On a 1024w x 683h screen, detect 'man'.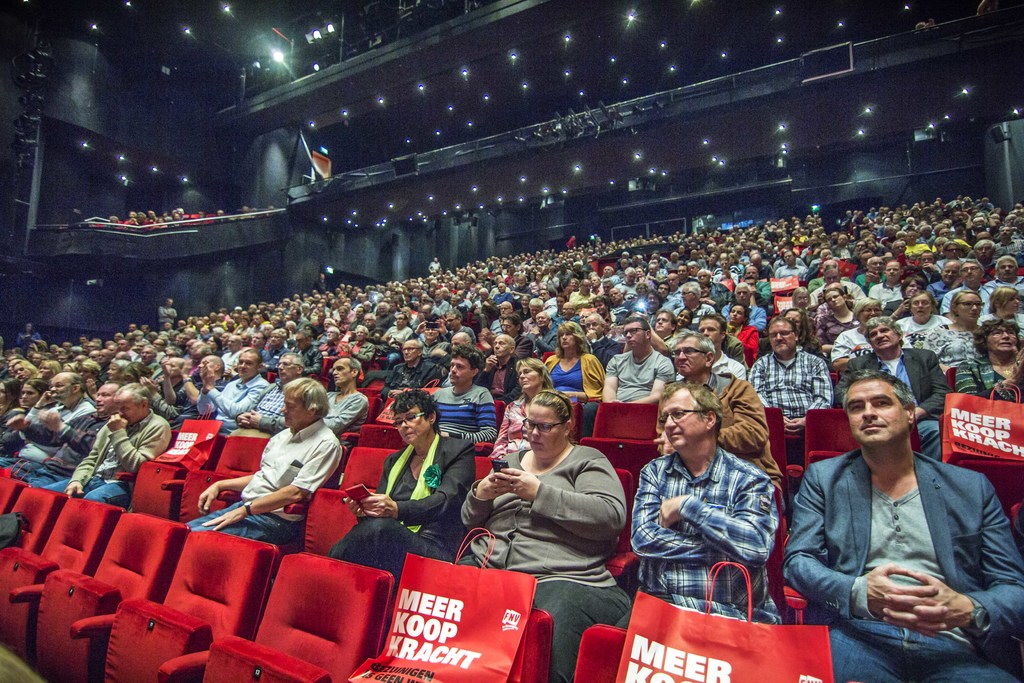
[212,210,230,223].
